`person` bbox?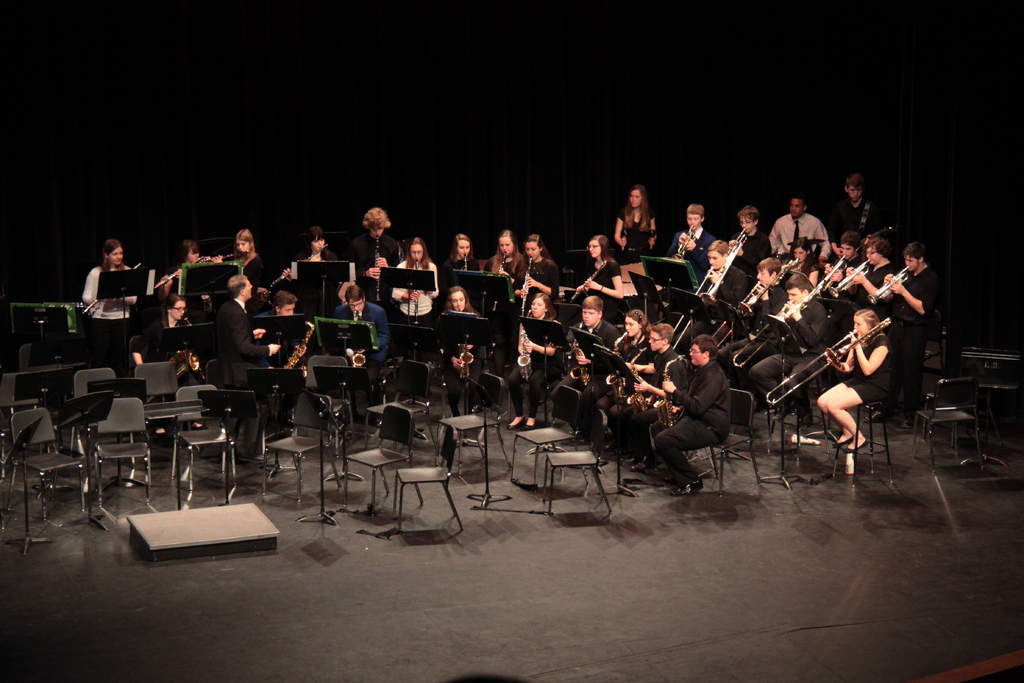
517,234,561,300
